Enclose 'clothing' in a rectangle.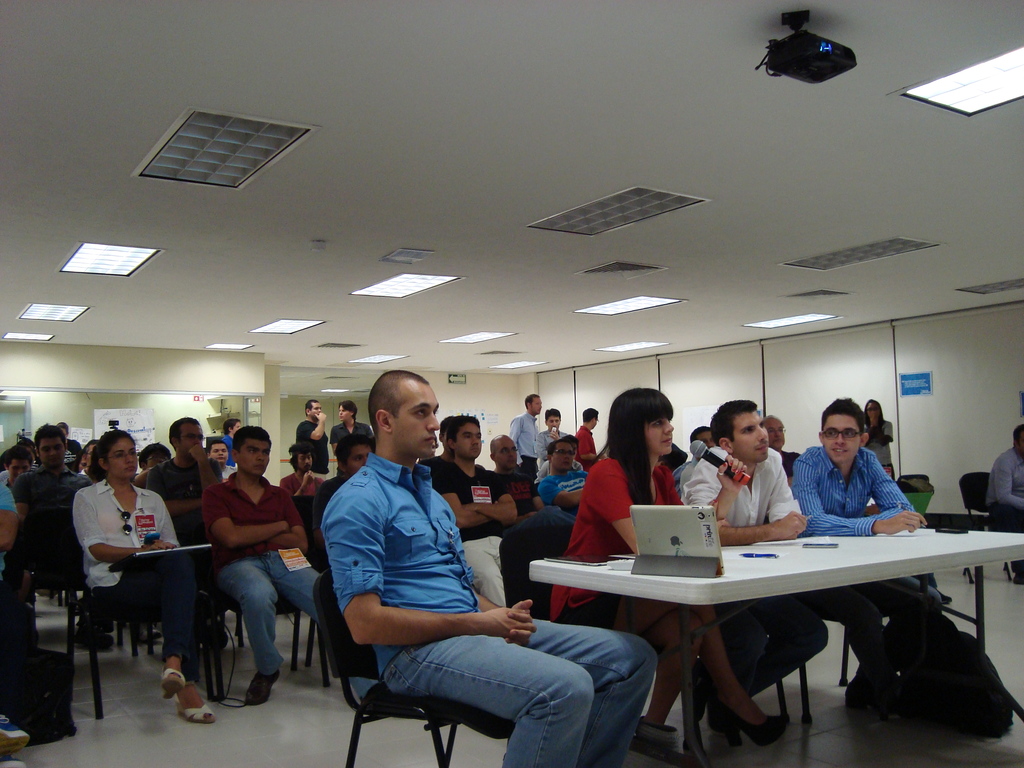
bbox(63, 481, 196, 678).
